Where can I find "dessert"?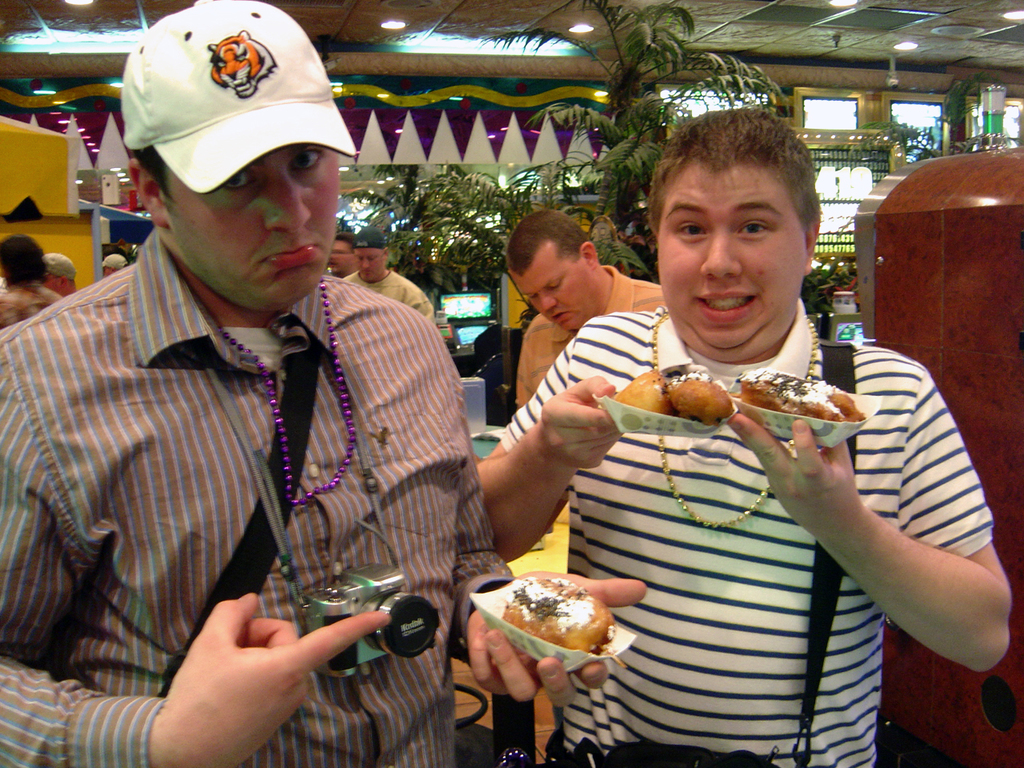
You can find it at left=726, top=368, right=870, bottom=426.
